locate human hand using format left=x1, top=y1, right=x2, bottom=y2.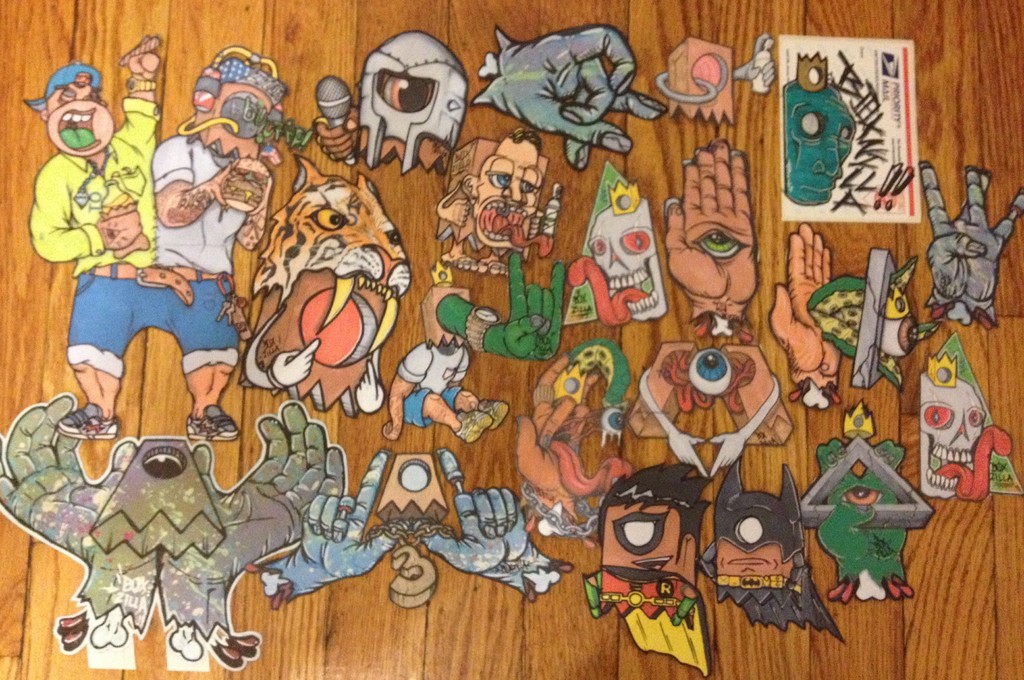
left=312, top=109, right=358, bottom=159.
